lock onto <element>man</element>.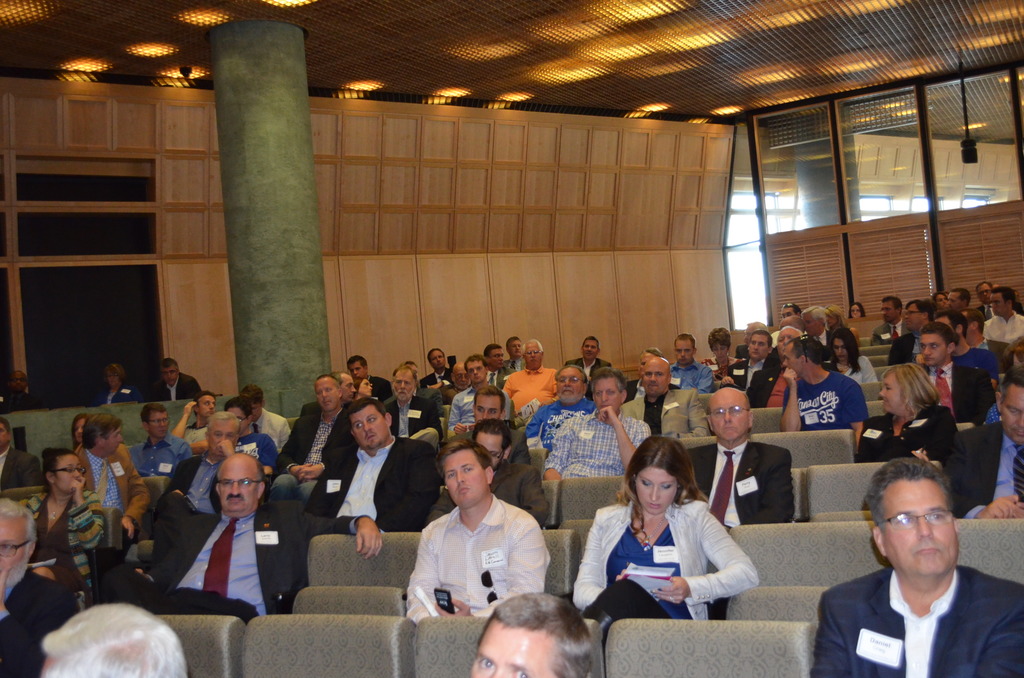
Locked: pyautogui.locateOnScreen(170, 449, 304, 611).
